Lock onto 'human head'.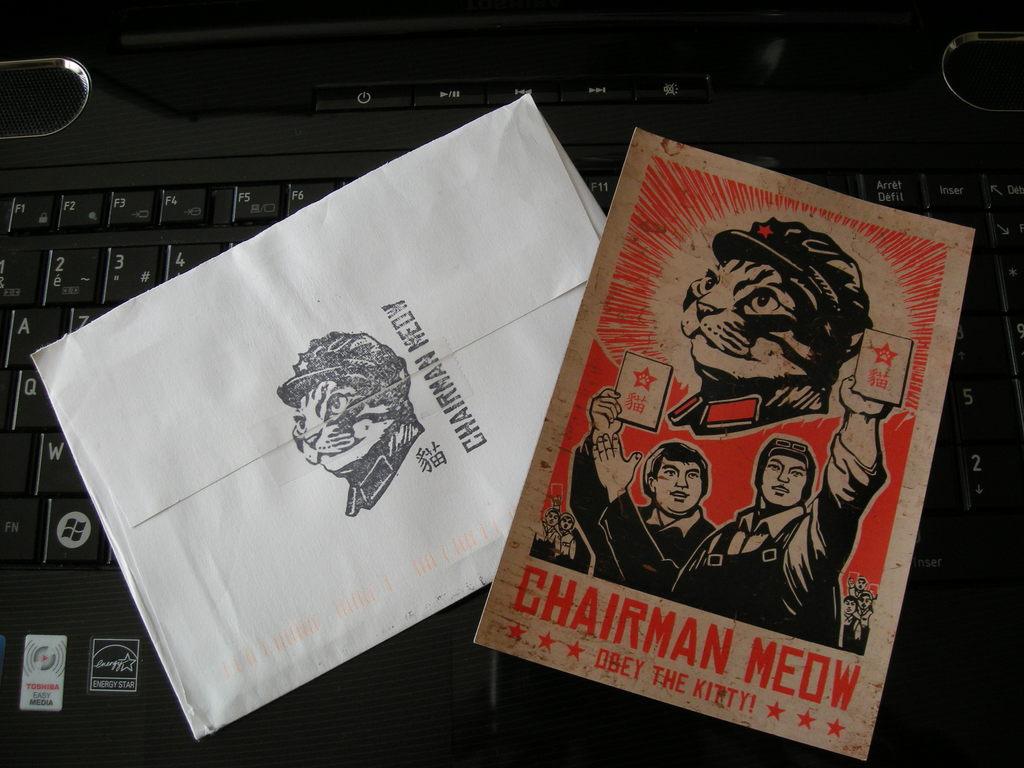
Locked: pyautogui.locateOnScreen(673, 248, 833, 392).
